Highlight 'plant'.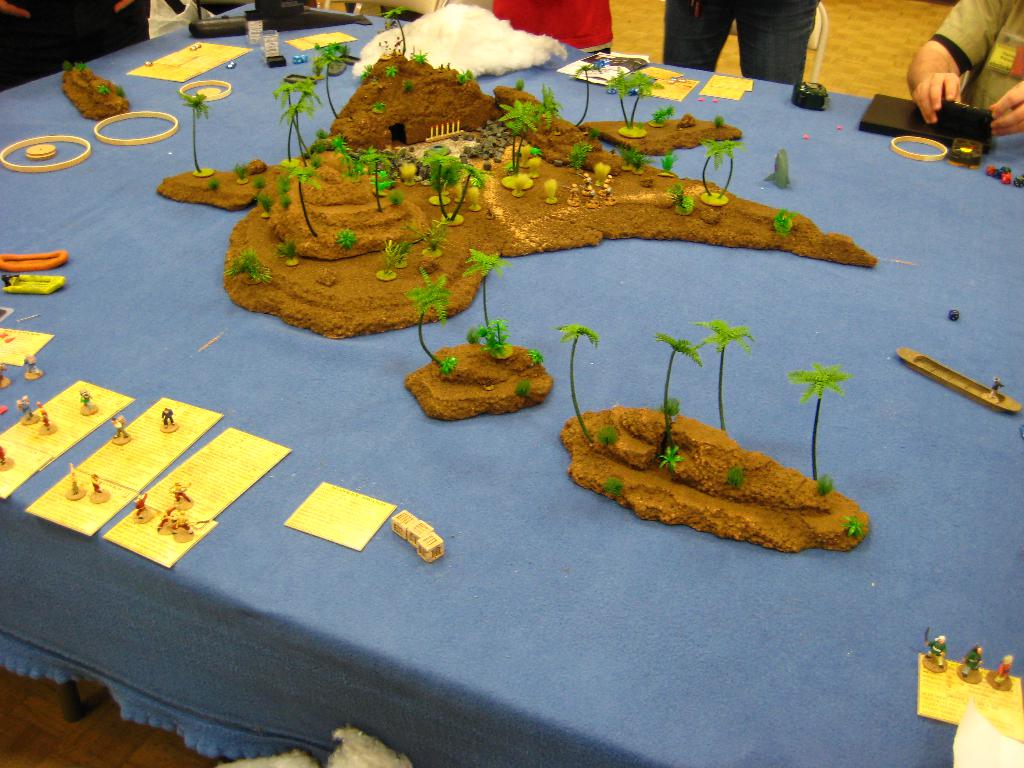
Highlighted region: (x1=526, y1=140, x2=541, y2=156).
